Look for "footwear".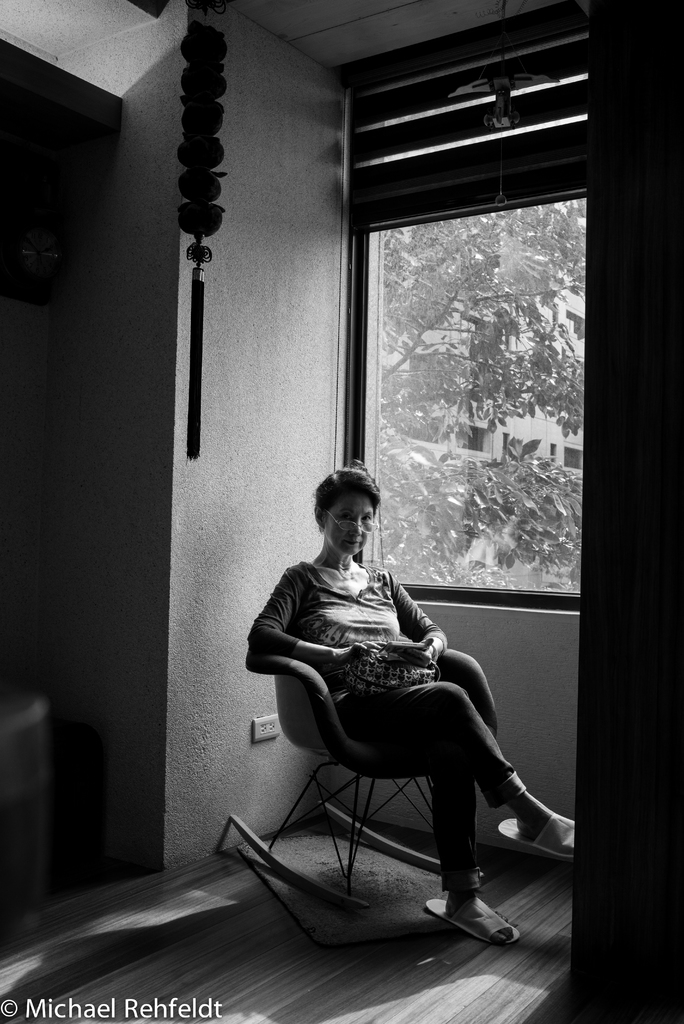
Found: bbox=(500, 799, 579, 863).
